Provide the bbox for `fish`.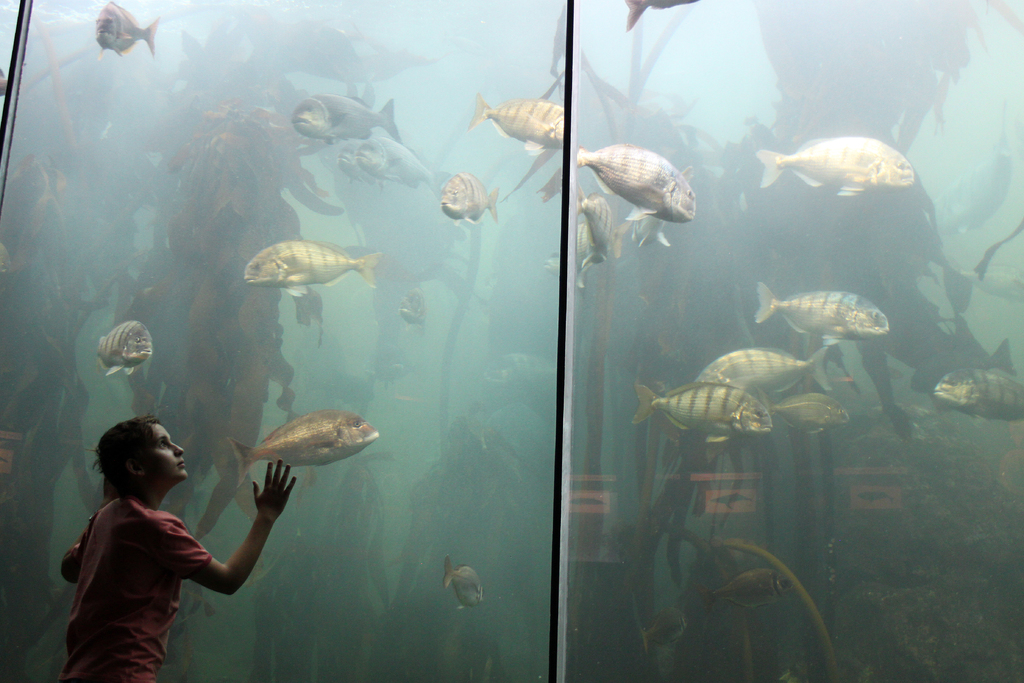
339, 147, 375, 183.
